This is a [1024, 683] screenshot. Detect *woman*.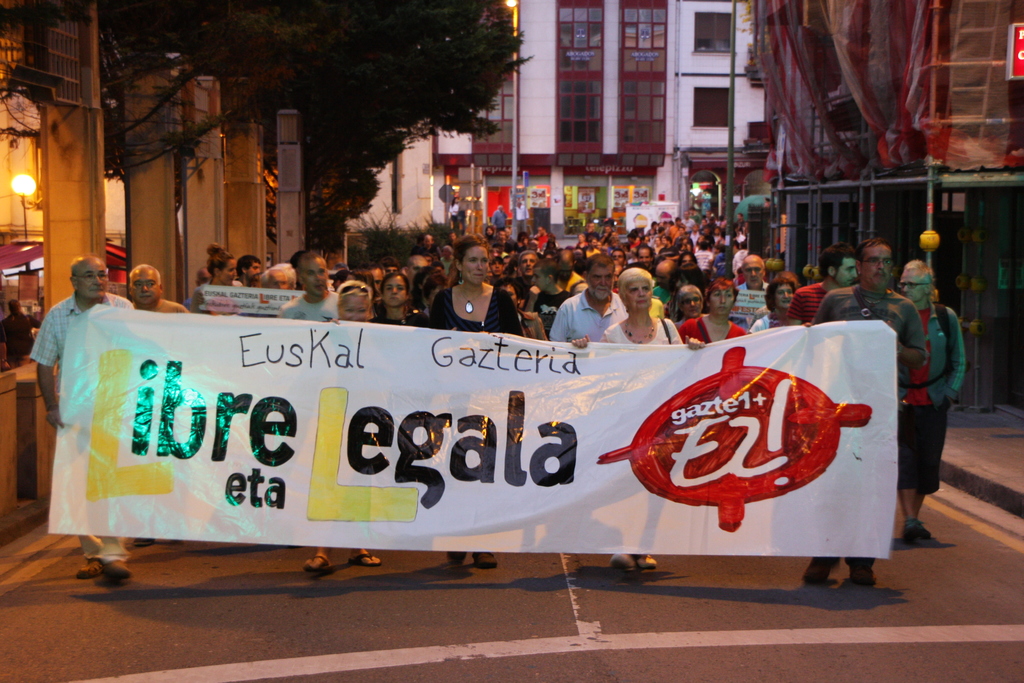
box(296, 278, 382, 571).
